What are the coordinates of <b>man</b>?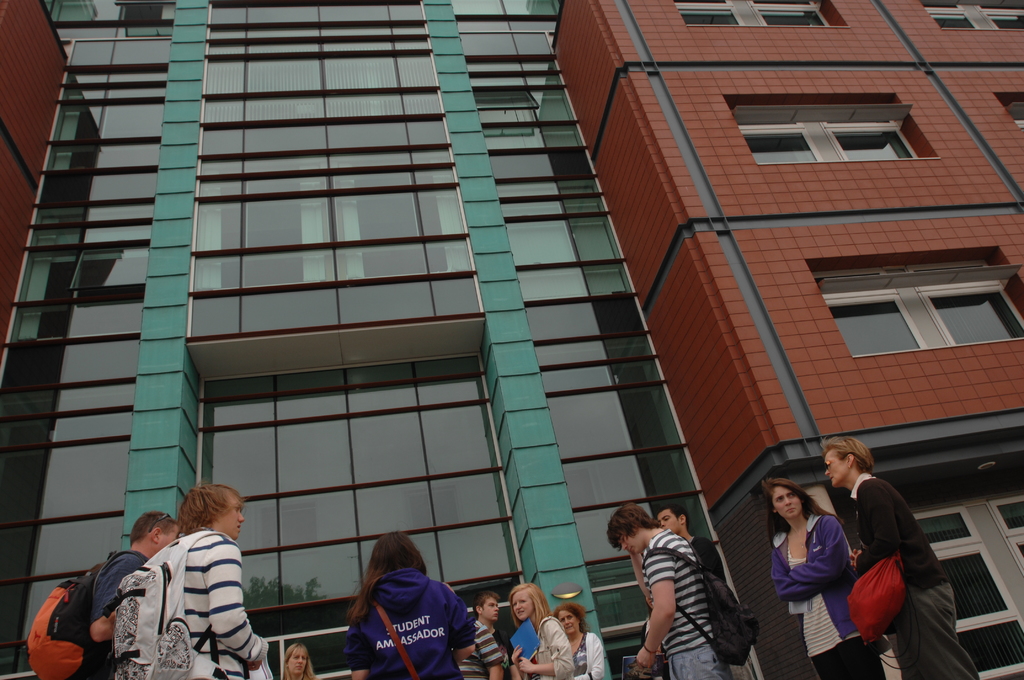
{"left": 652, "top": 504, "right": 758, "bottom": 679}.
